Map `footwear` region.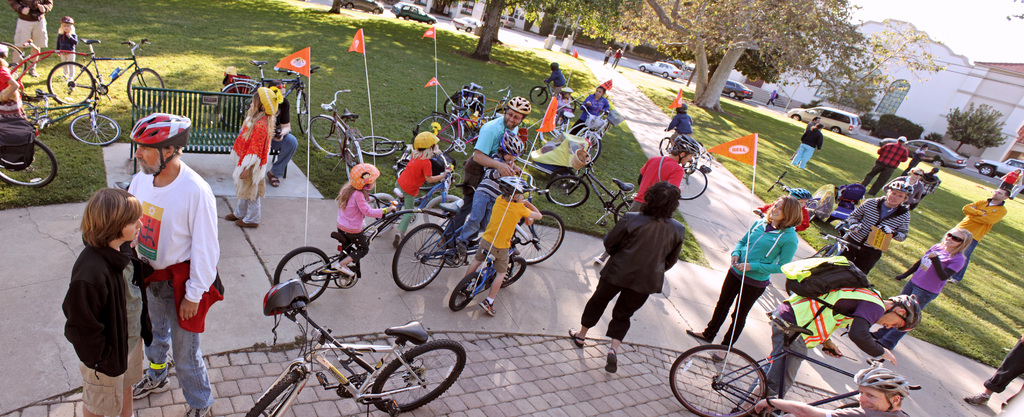
Mapped to detection(713, 330, 737, 356).
